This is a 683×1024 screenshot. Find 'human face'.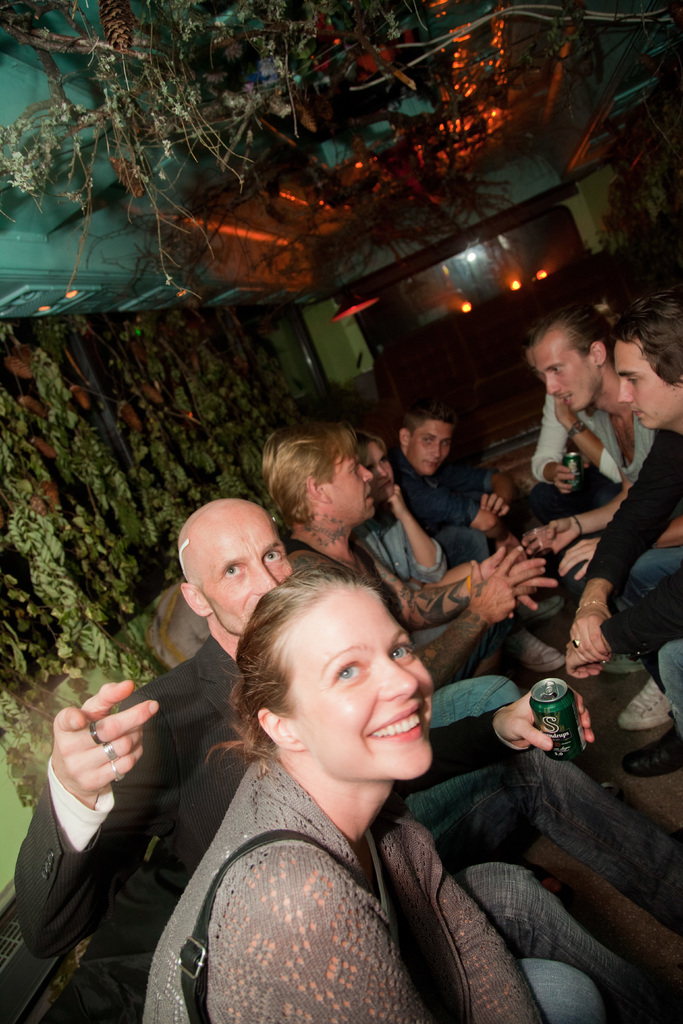
Bounding box: x1=527 y1=347 x2=543 y2=374.
